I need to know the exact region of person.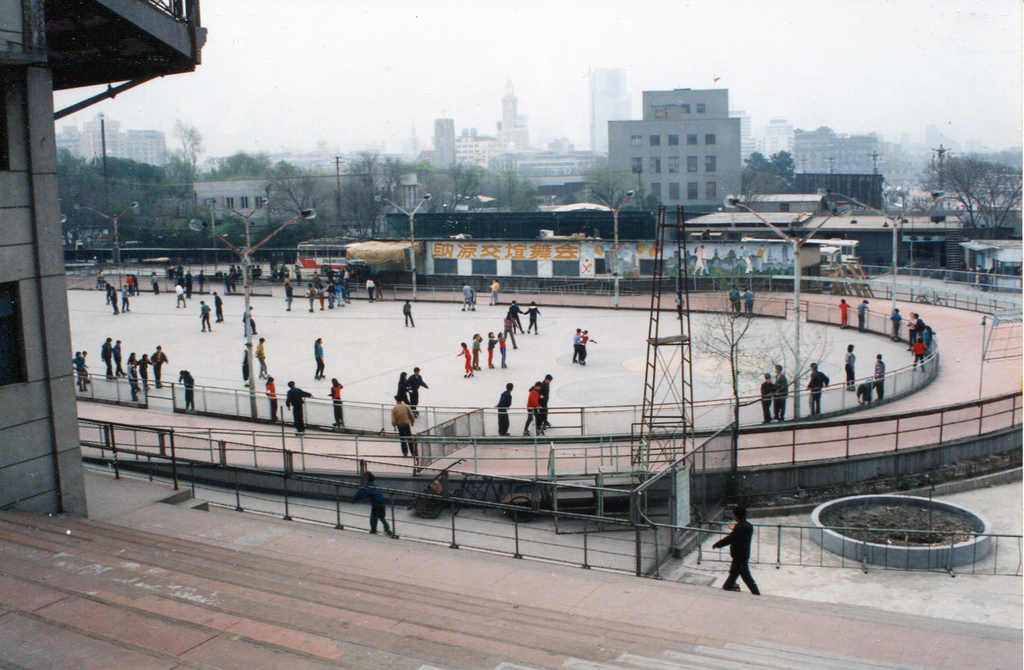
Region: 408 367 429 408.
